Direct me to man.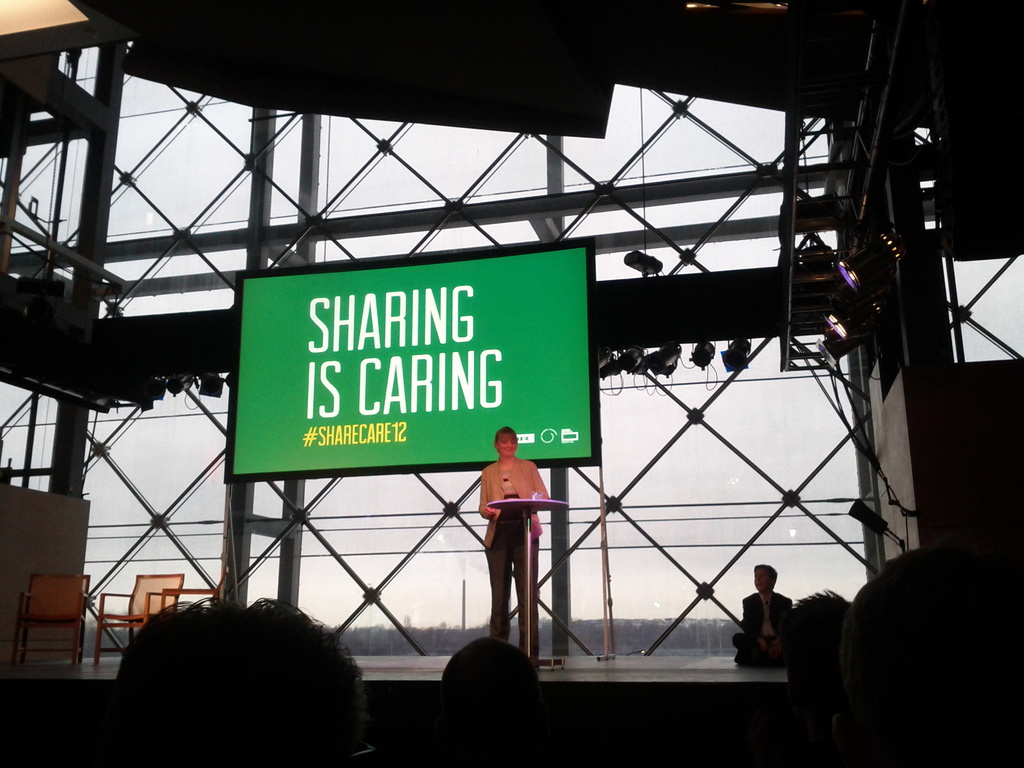
Direction: box=[459, 427, 556, 662].
